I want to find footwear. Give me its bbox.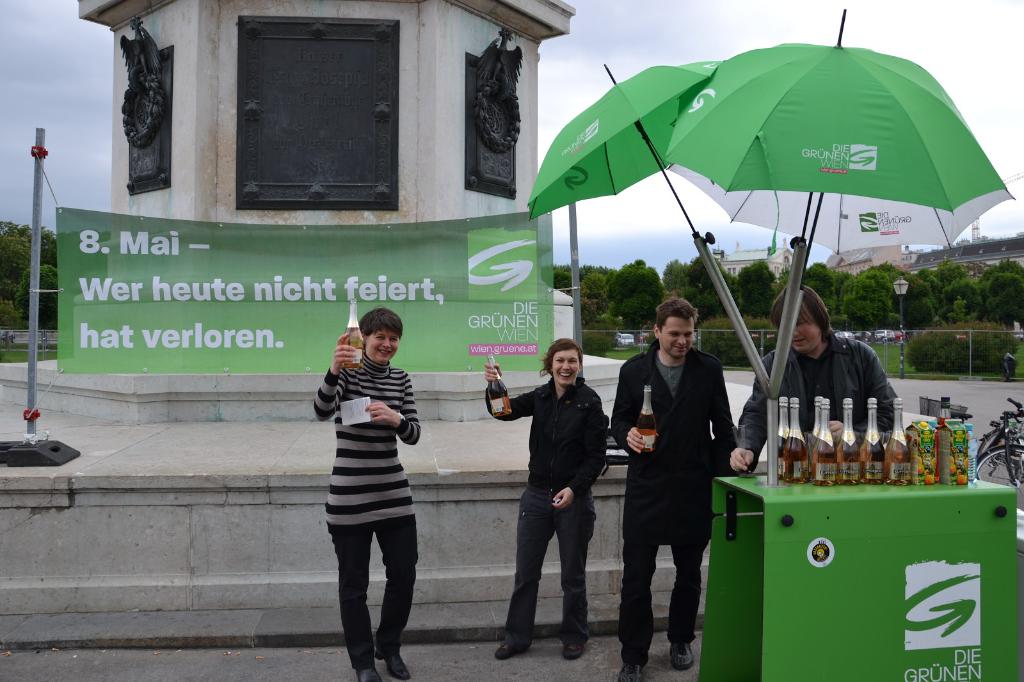
rect(615, 654, 637, 681).
